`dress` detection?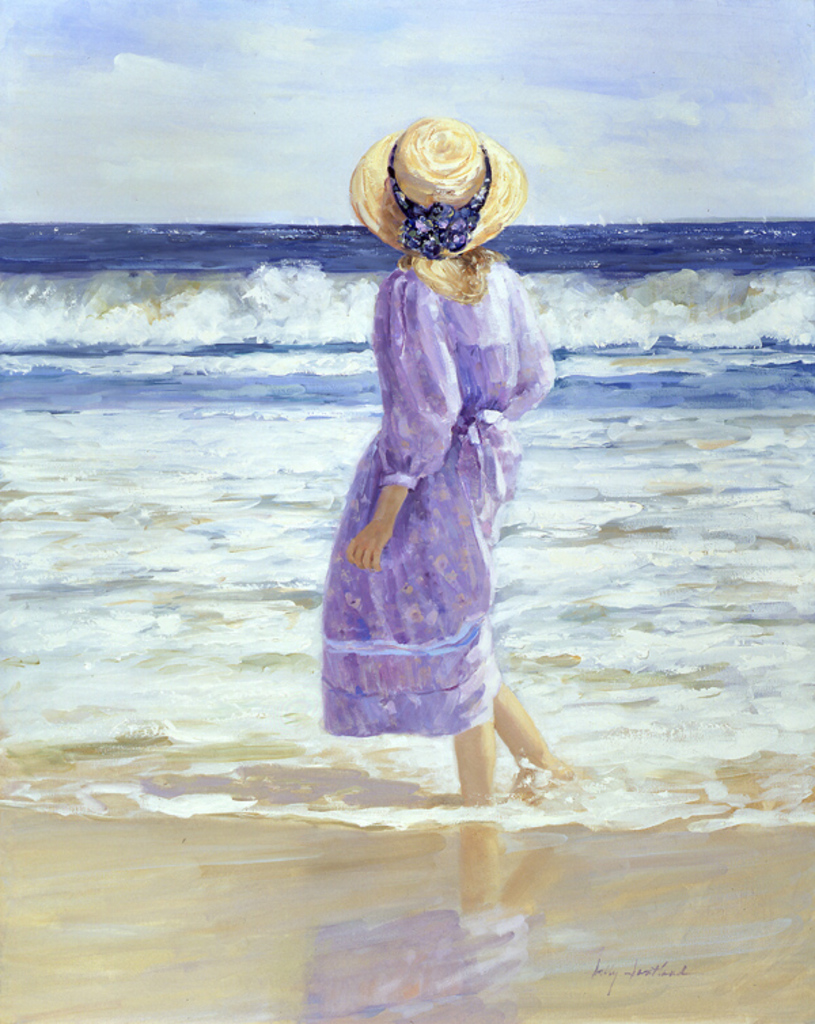
<region>316, 206, 538, 718</region>
